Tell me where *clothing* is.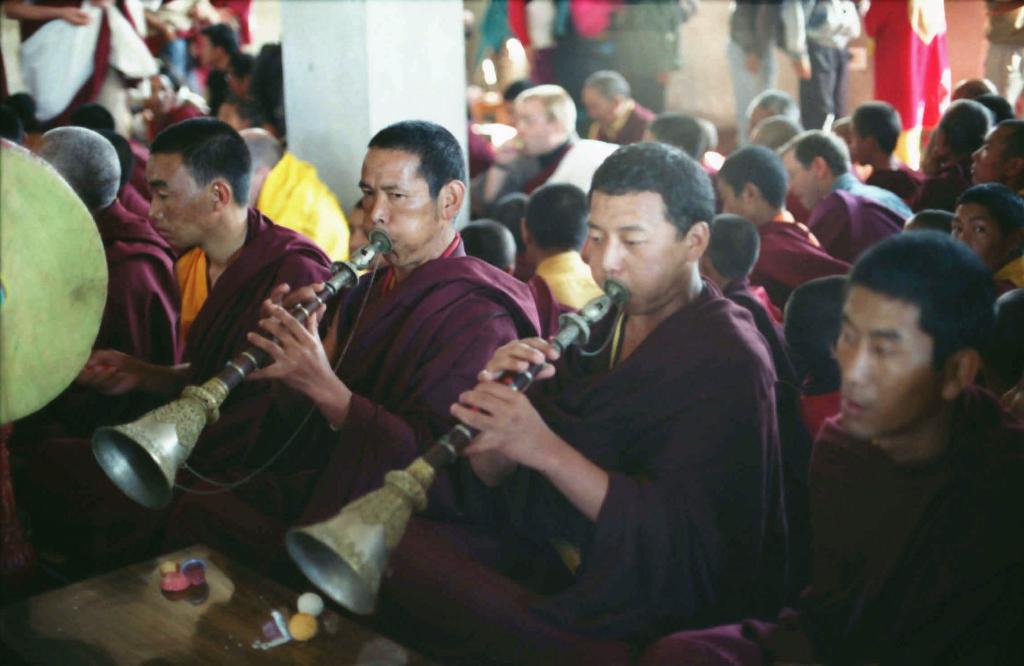
*clothing* is at pyautogui.locateOnScreen(724, 0, 787, 119).
